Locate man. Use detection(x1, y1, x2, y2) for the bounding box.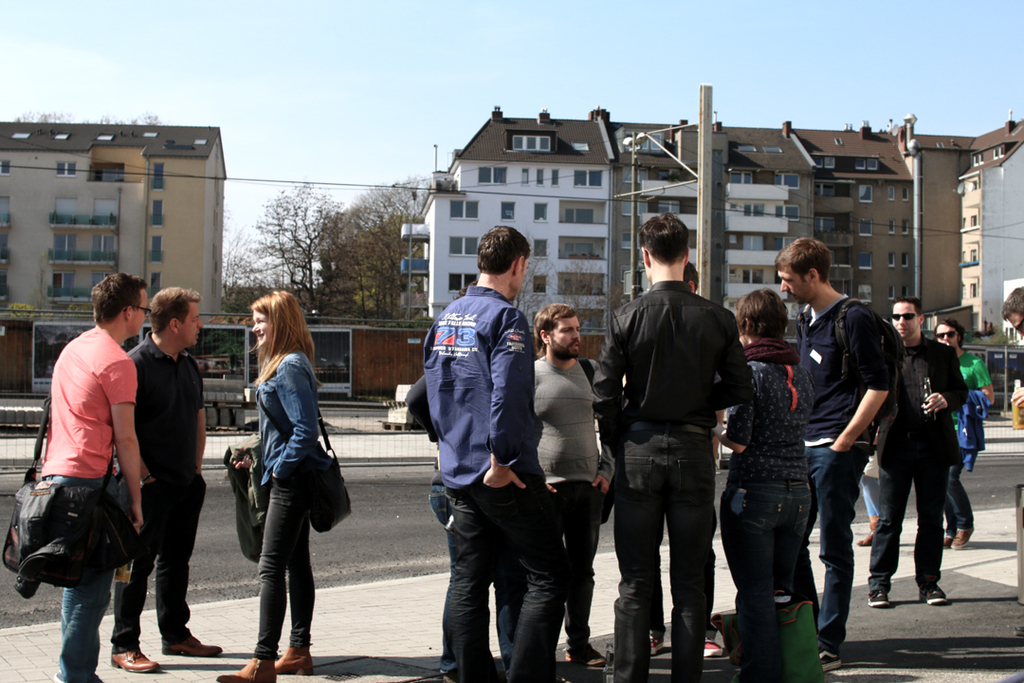
detection(37, 271, 152, 682).
